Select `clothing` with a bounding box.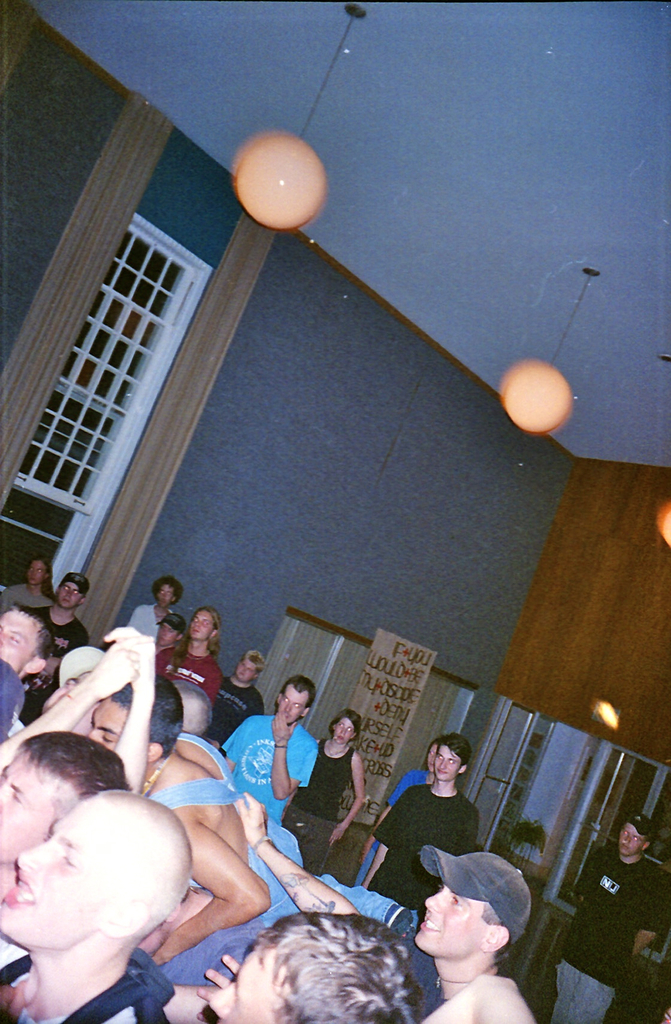
box(377, 767, 496, 899).
